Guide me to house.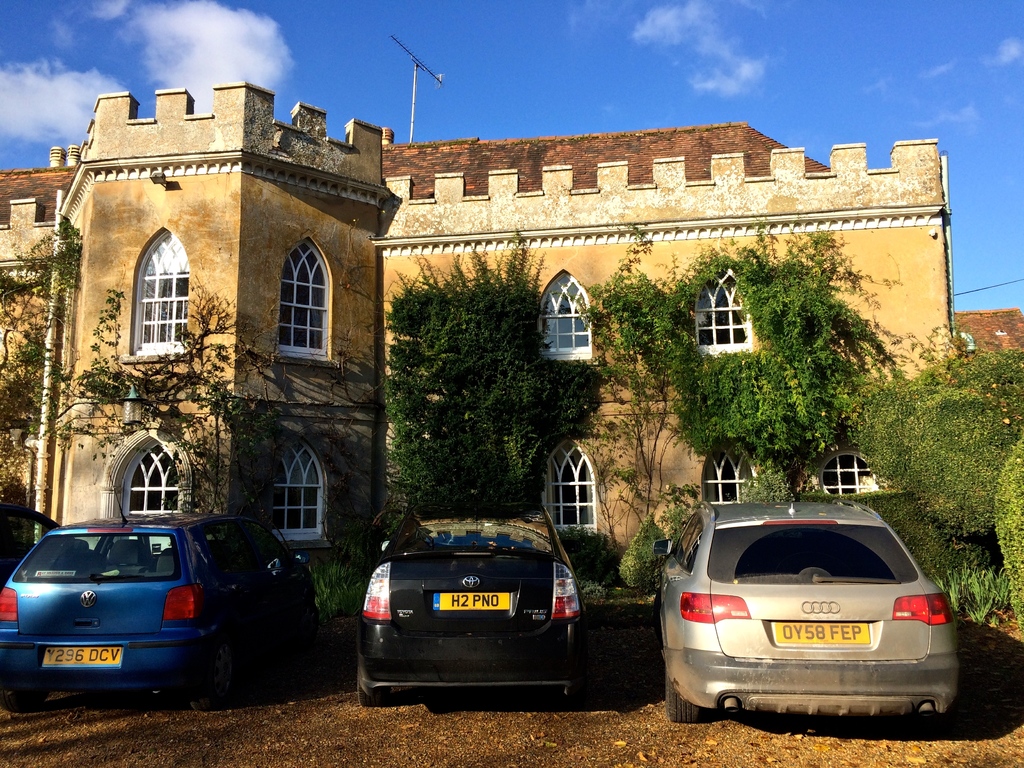
Guidance: <region>80, 68, 942, 649</region>.
